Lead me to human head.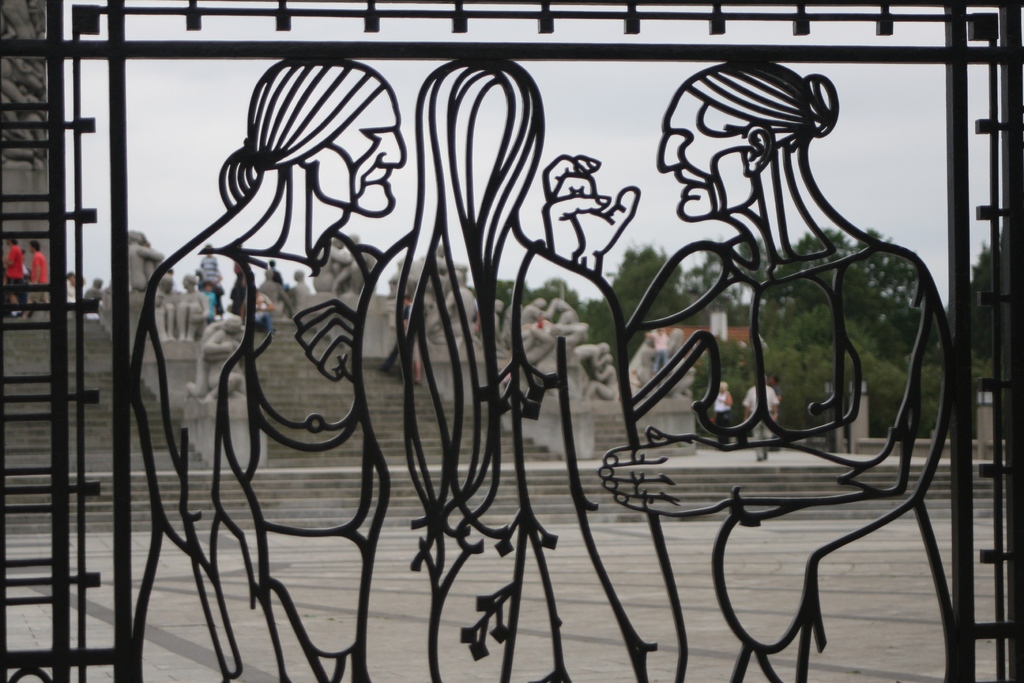
Lead to [x1=204, y1=283, x2=214, y2=293].
